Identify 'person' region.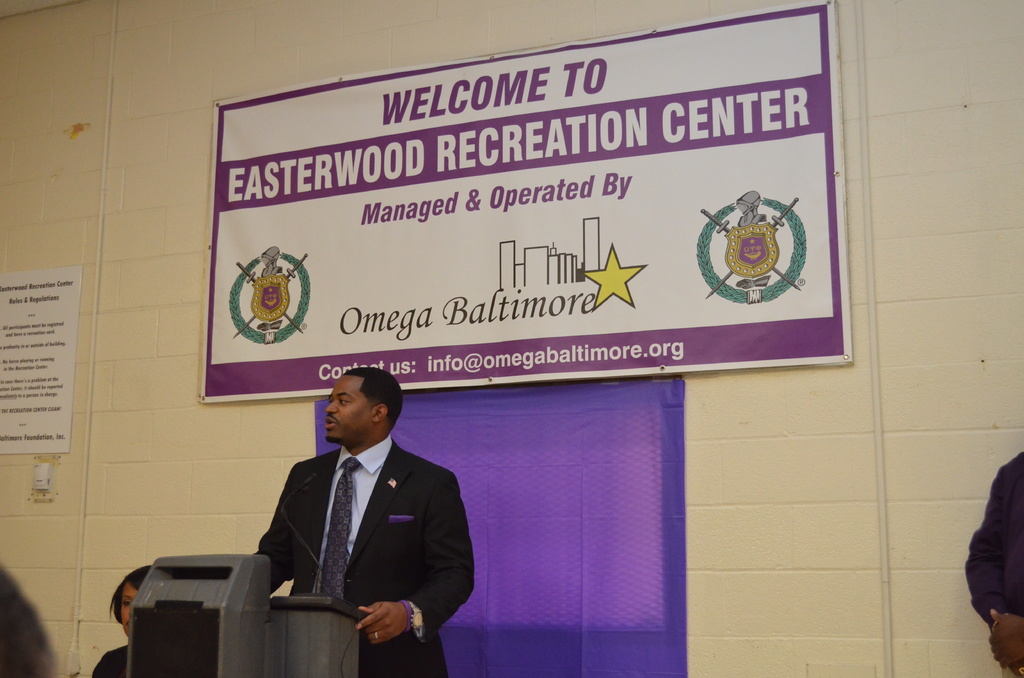
Region: [left=964, top=450, right=1023, bottom=677].
